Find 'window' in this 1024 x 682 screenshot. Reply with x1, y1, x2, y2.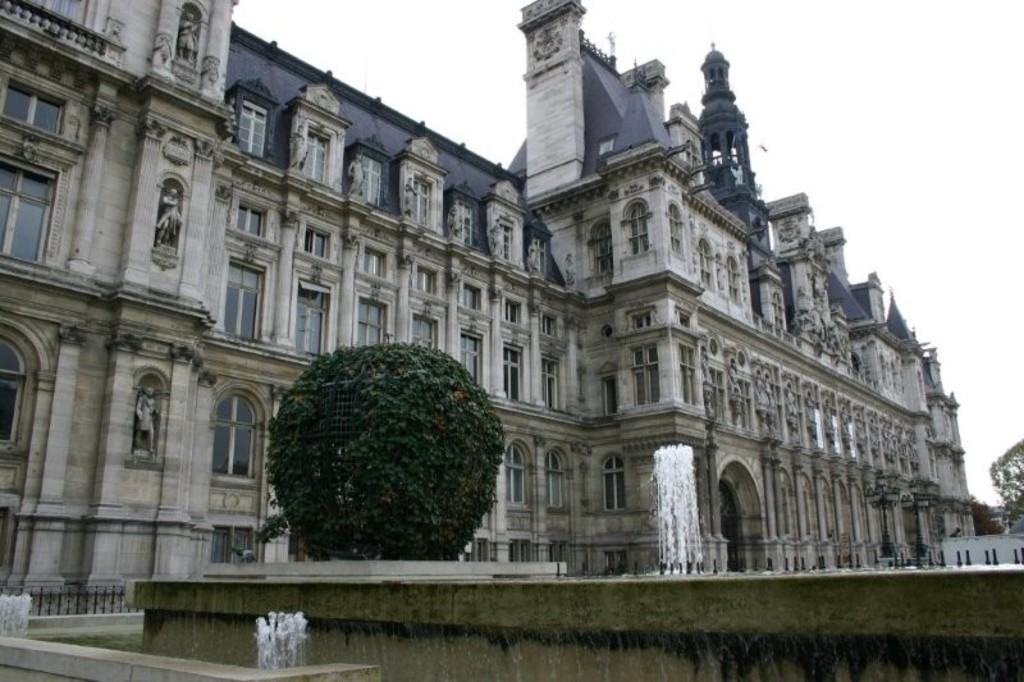
239, 207, 270, 242.
